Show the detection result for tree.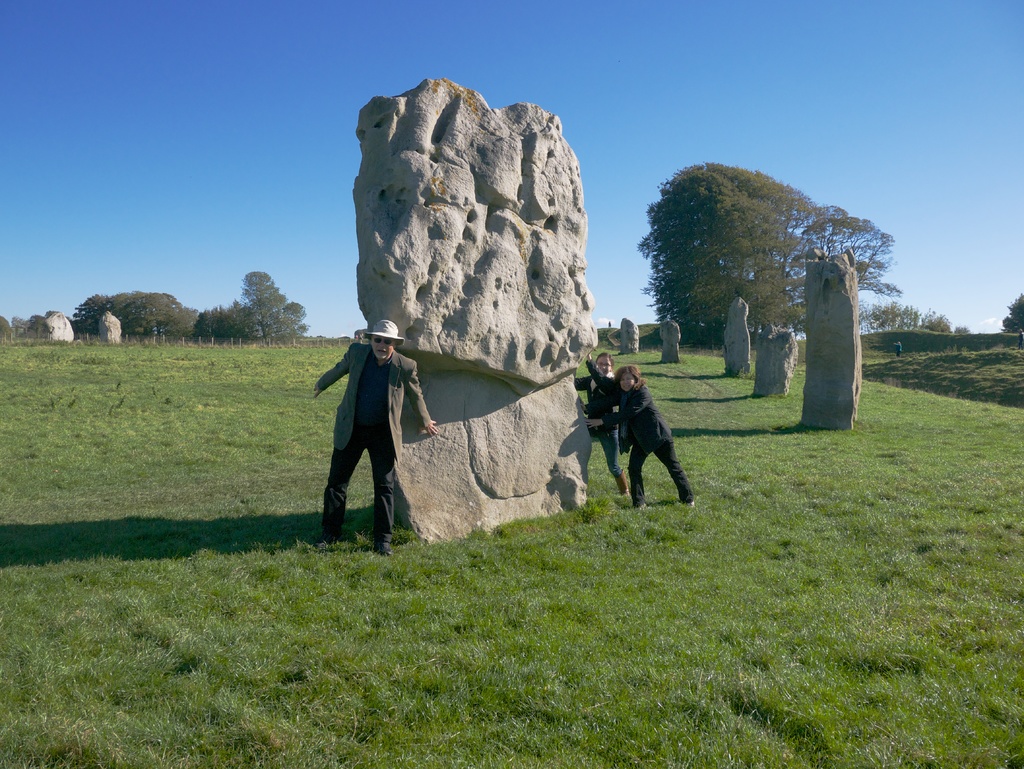
(188,270,313,348).
